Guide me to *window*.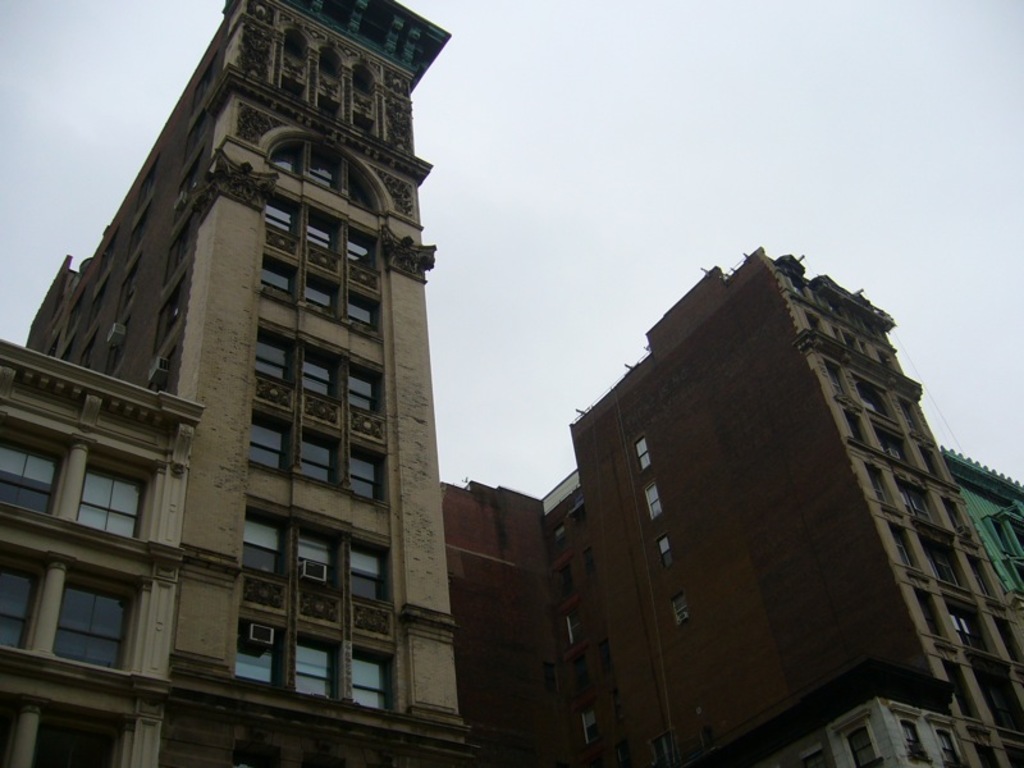
Guidance: 549:522:563:550.
